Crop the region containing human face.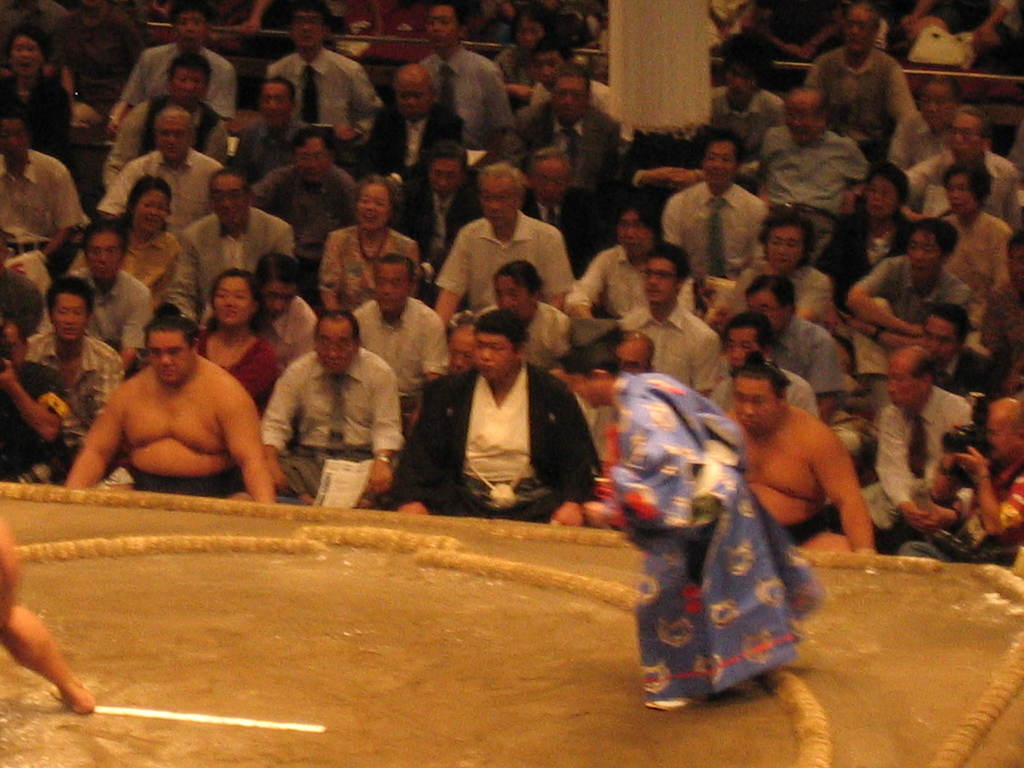
Crop region: [left=9, top=37, right=40, bottom=81].
